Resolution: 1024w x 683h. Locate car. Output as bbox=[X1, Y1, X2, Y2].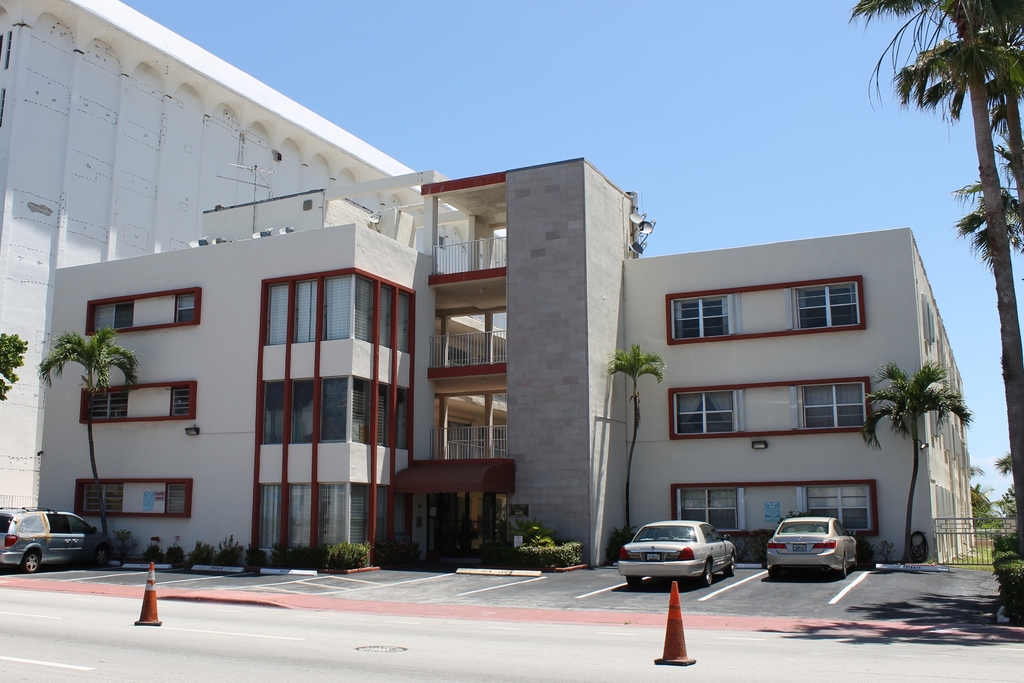
bbox=[765, 511, 865, 584].
